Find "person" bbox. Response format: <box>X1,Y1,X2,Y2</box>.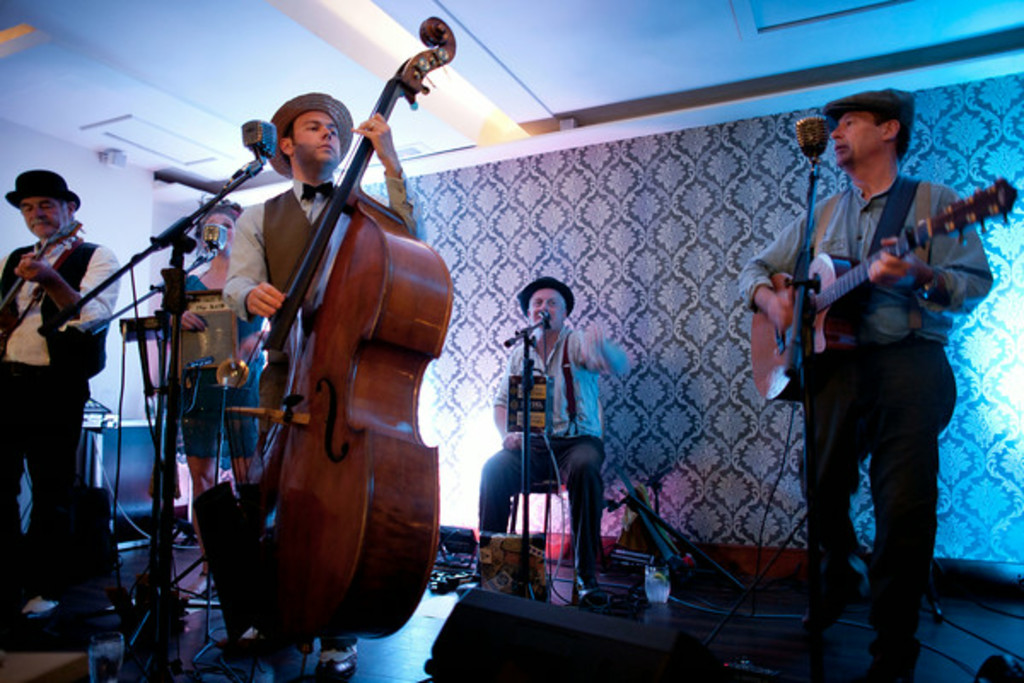
<box>768,72,975,656</box>.
